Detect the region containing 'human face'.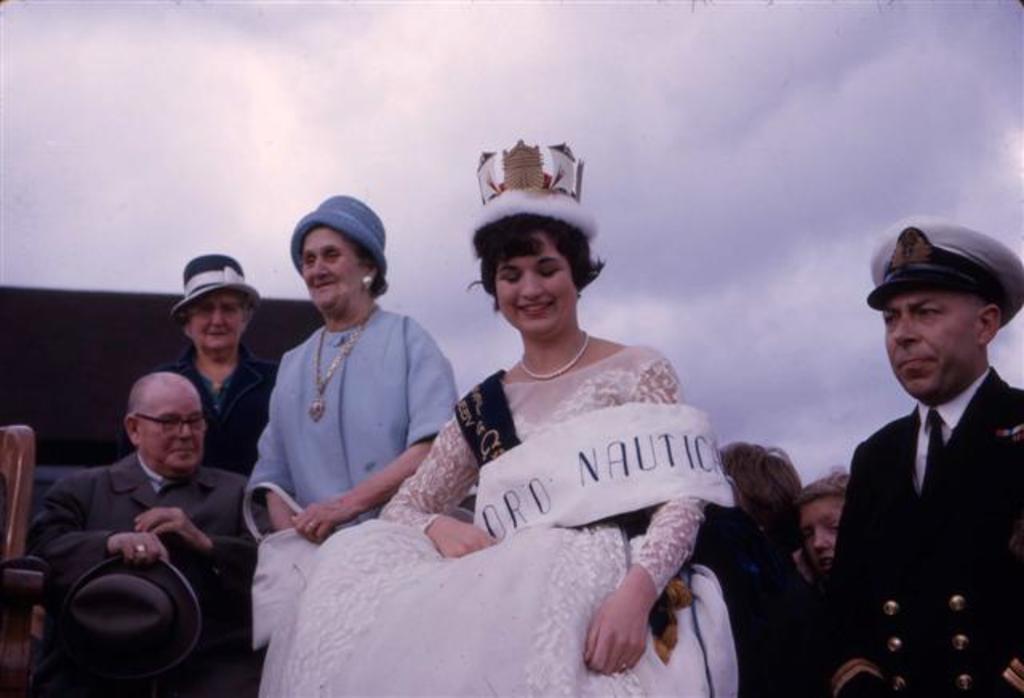
region(144, 386, 206, 474).
